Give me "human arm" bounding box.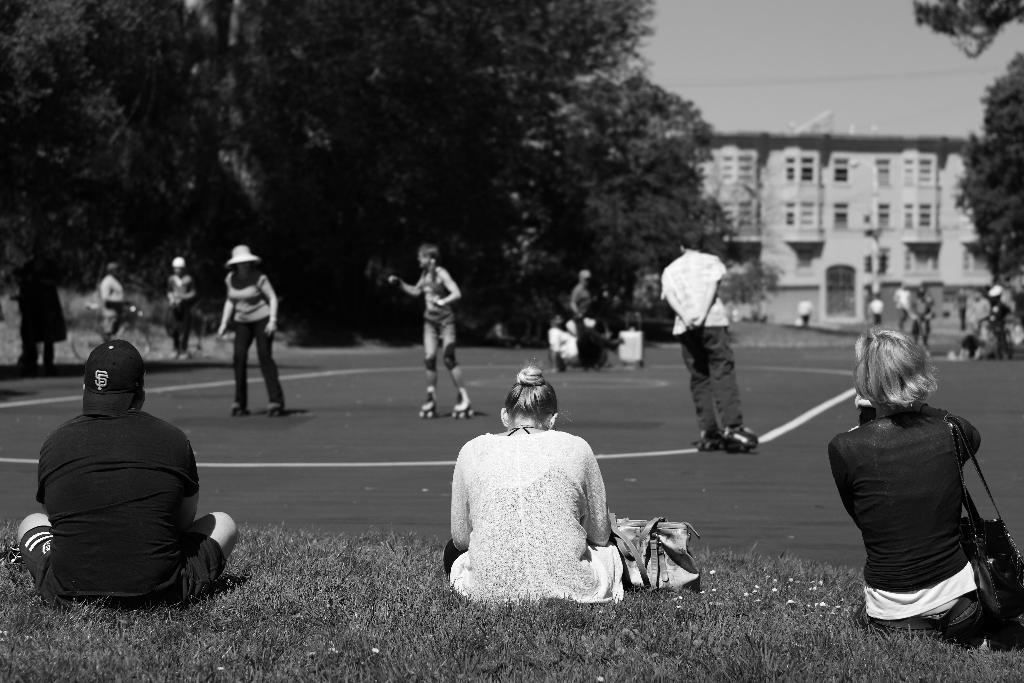
[x1=692, y1=254, x2=724, y2=332].
